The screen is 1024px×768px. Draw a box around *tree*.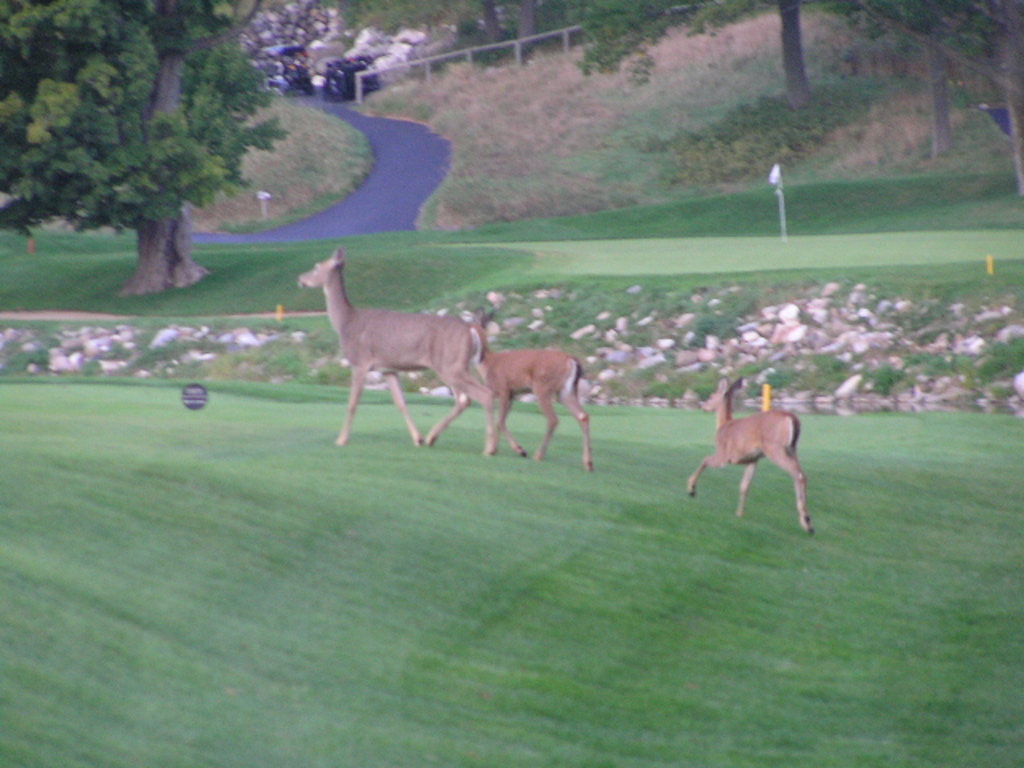
crop(587, 0, 837, 109).
